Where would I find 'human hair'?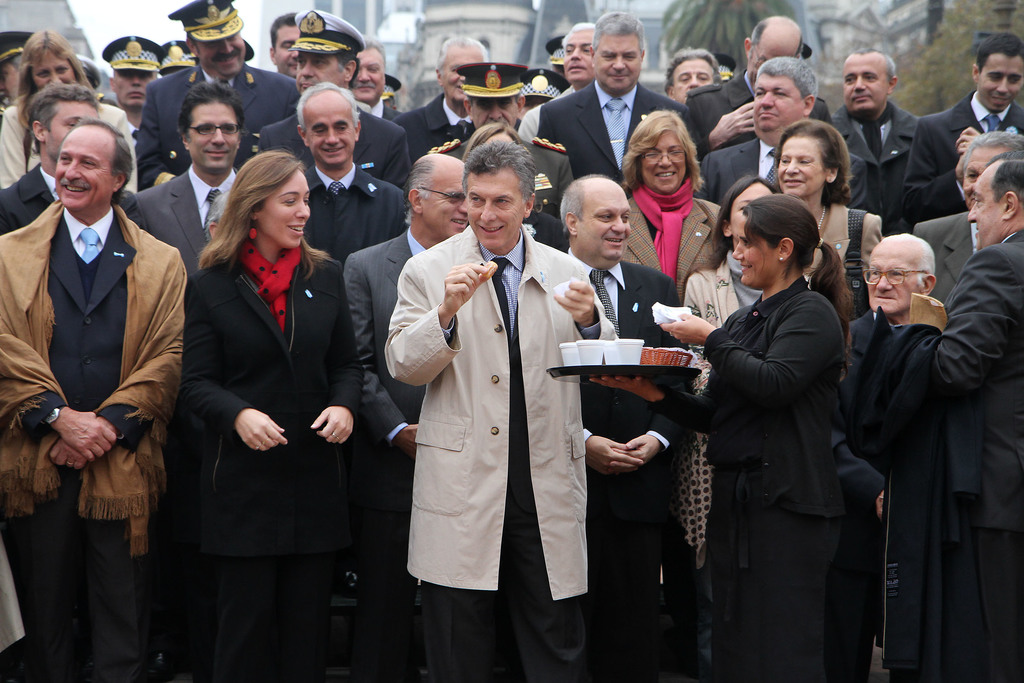
At x1=989 y1=147 x2=1023 y2=210.
